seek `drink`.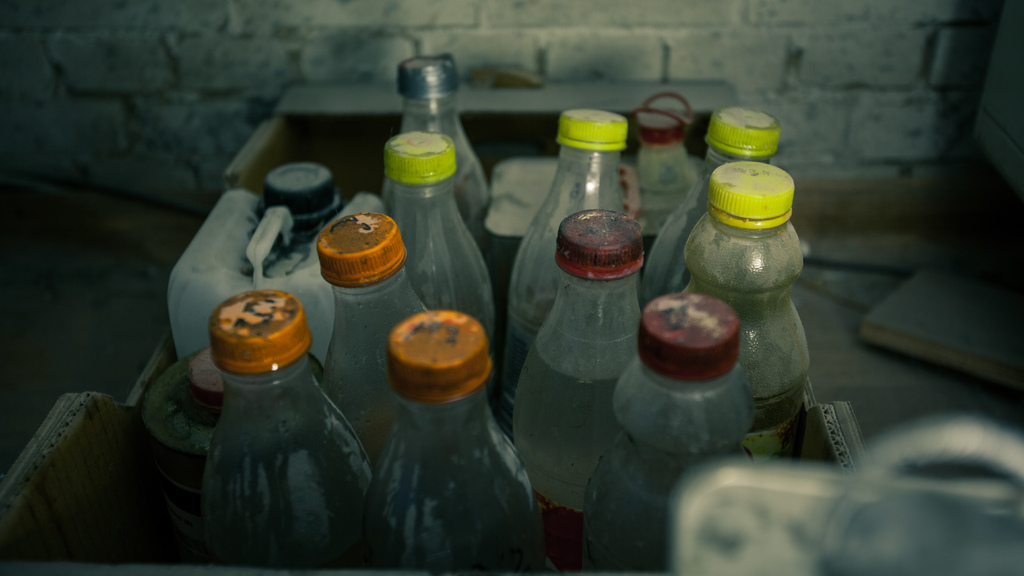
bbox=(503, 340, 621, 575).
